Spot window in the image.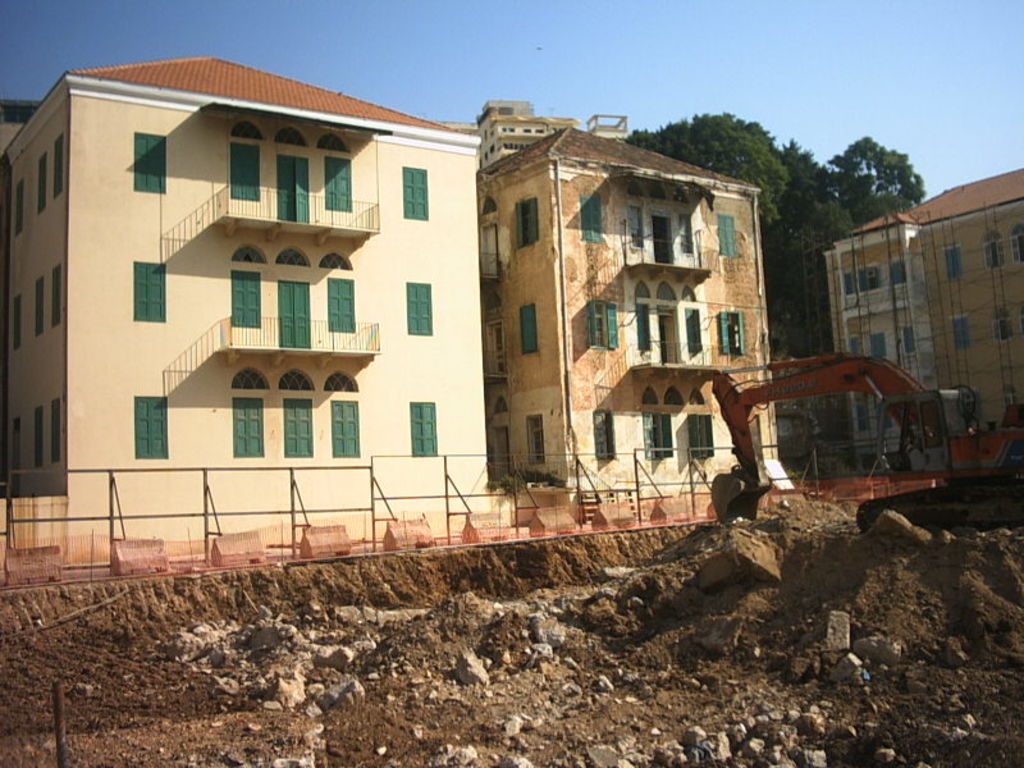
window found at bbox=(644, 413, 669, 456).
